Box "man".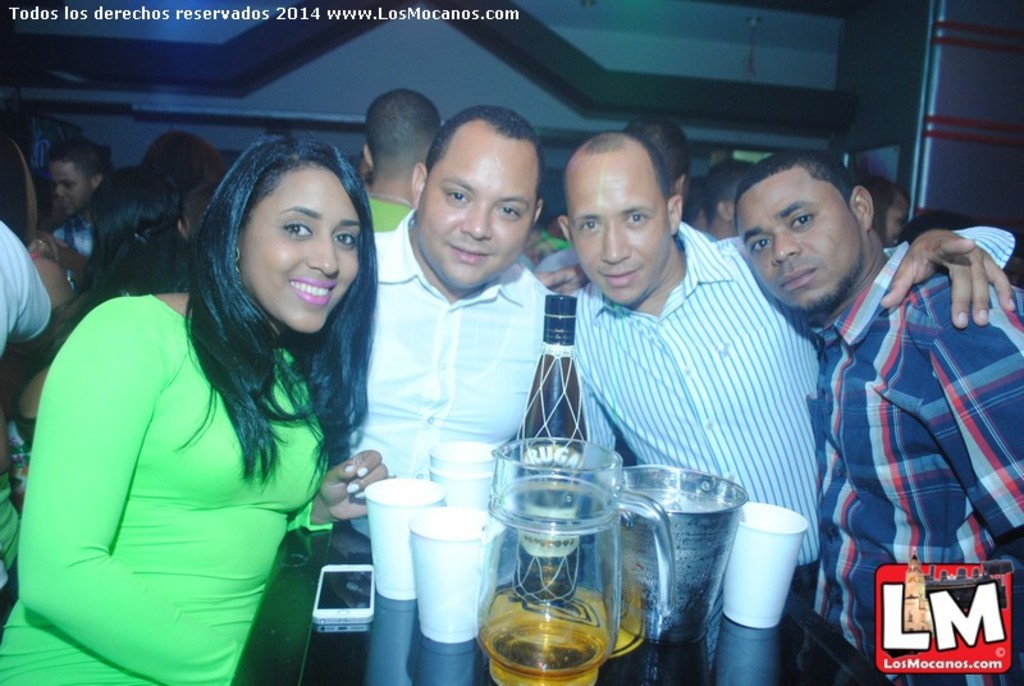
l=370, t=102, r=572, b=595.
